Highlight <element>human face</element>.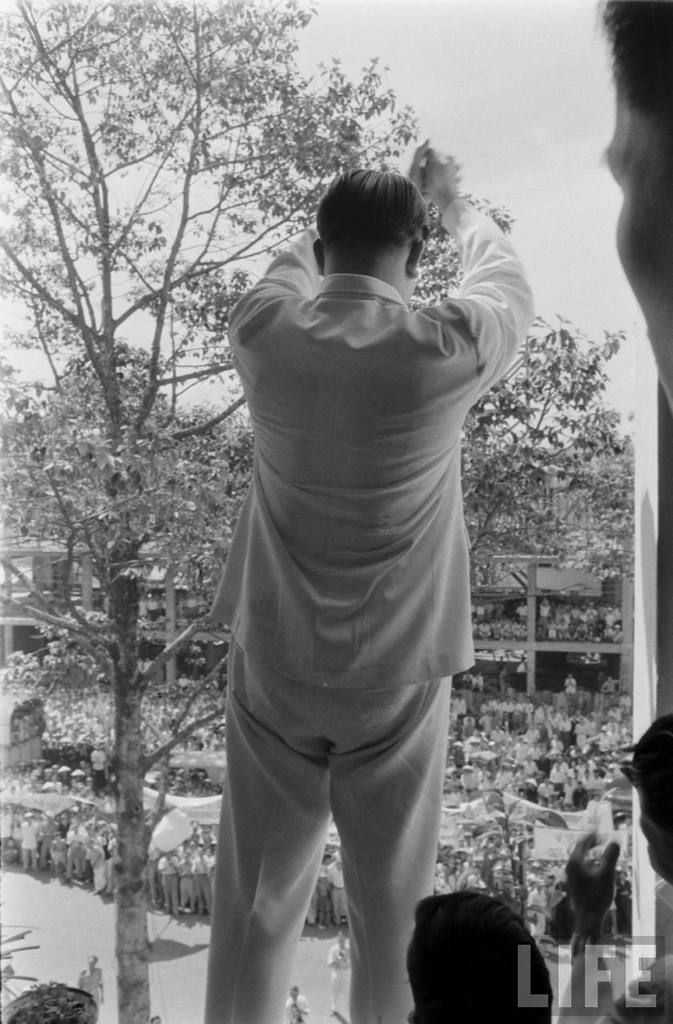
Highlighted region: <region>632, 785, 672, 885</region>.
